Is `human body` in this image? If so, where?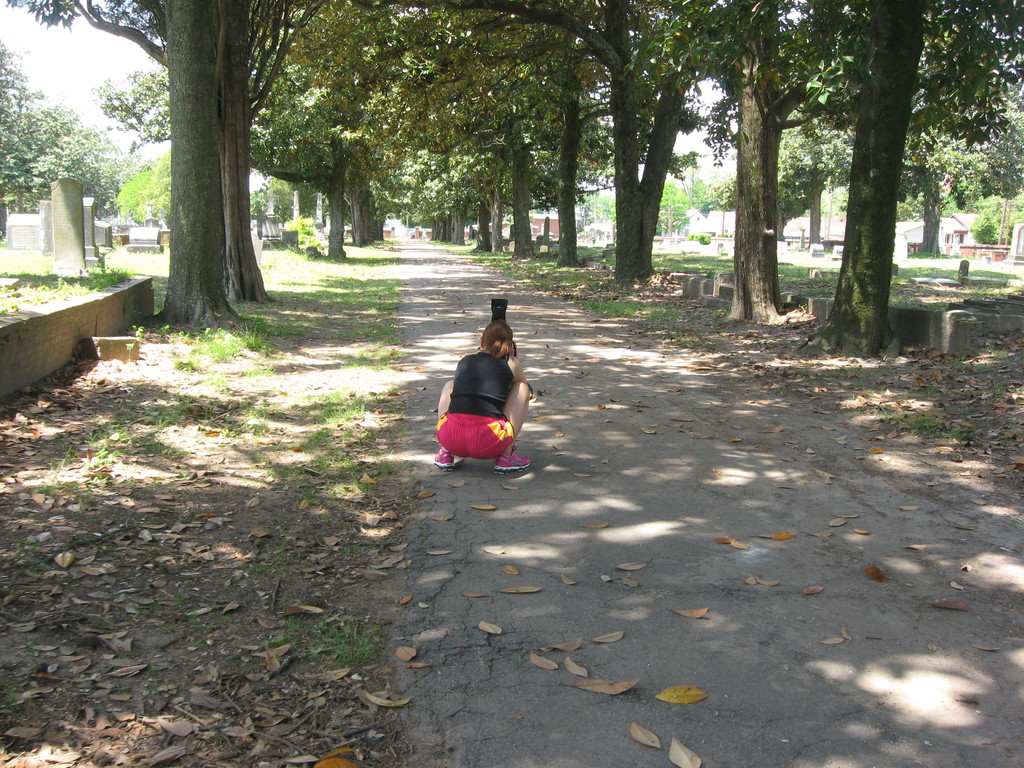
Yes, at box=[434, 312, 527, 490].
